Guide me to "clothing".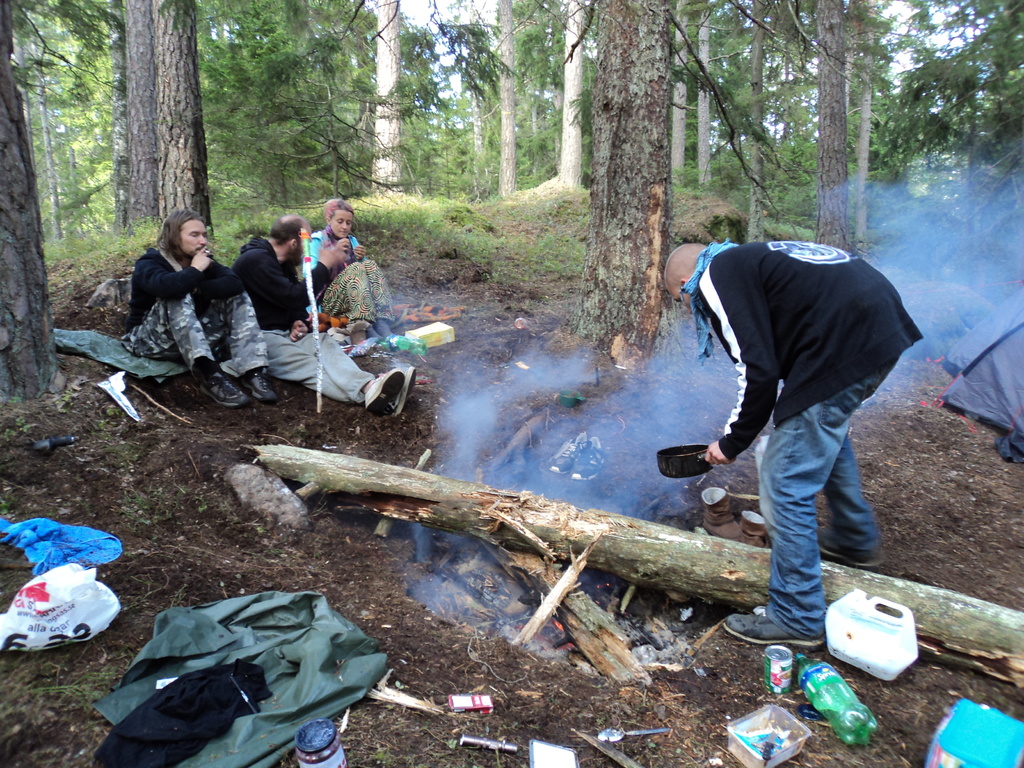
Guidance: region(298, 225, 394, 340).
